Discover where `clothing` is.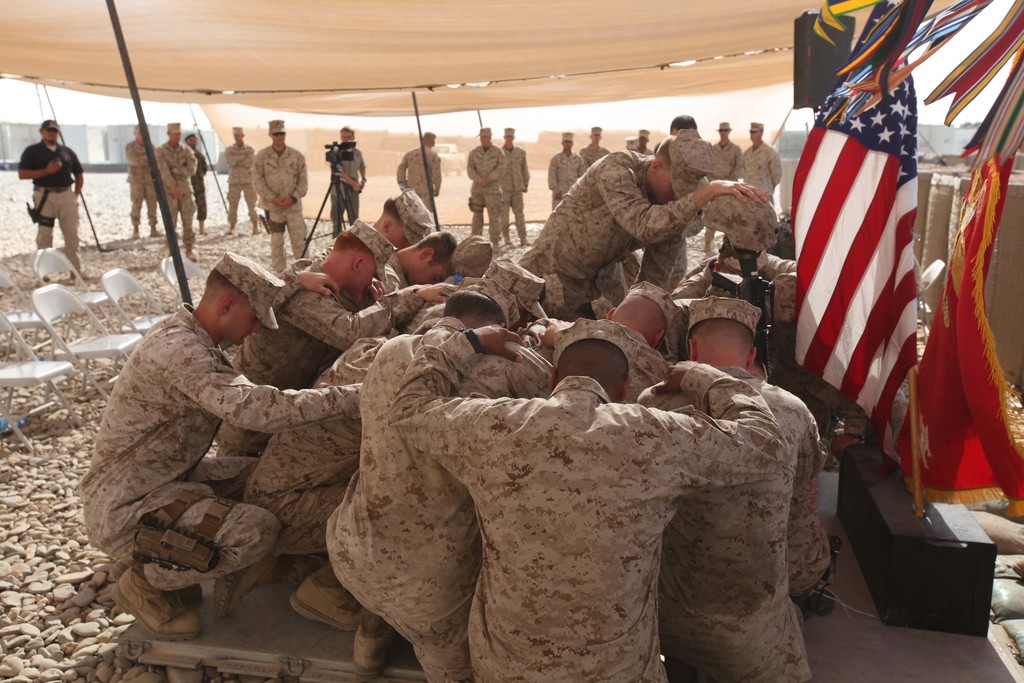
Discovered at <region>190, 140, 210, 226</region>.
